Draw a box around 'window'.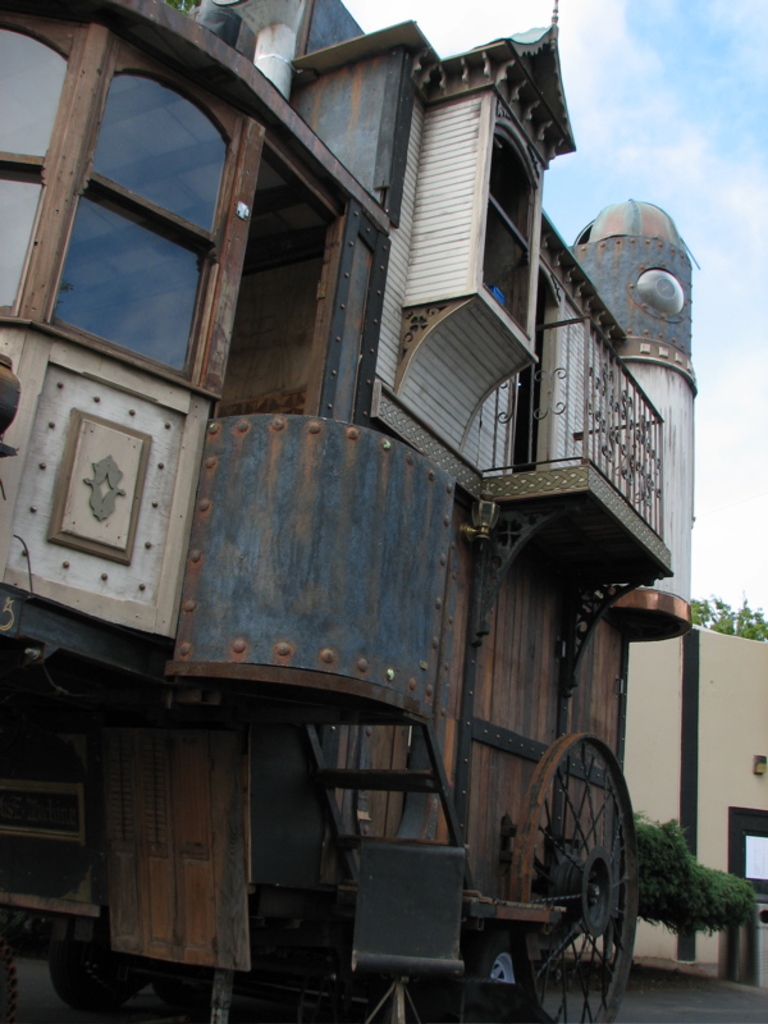
[left=0, top=24, right=69, bottom=320].
